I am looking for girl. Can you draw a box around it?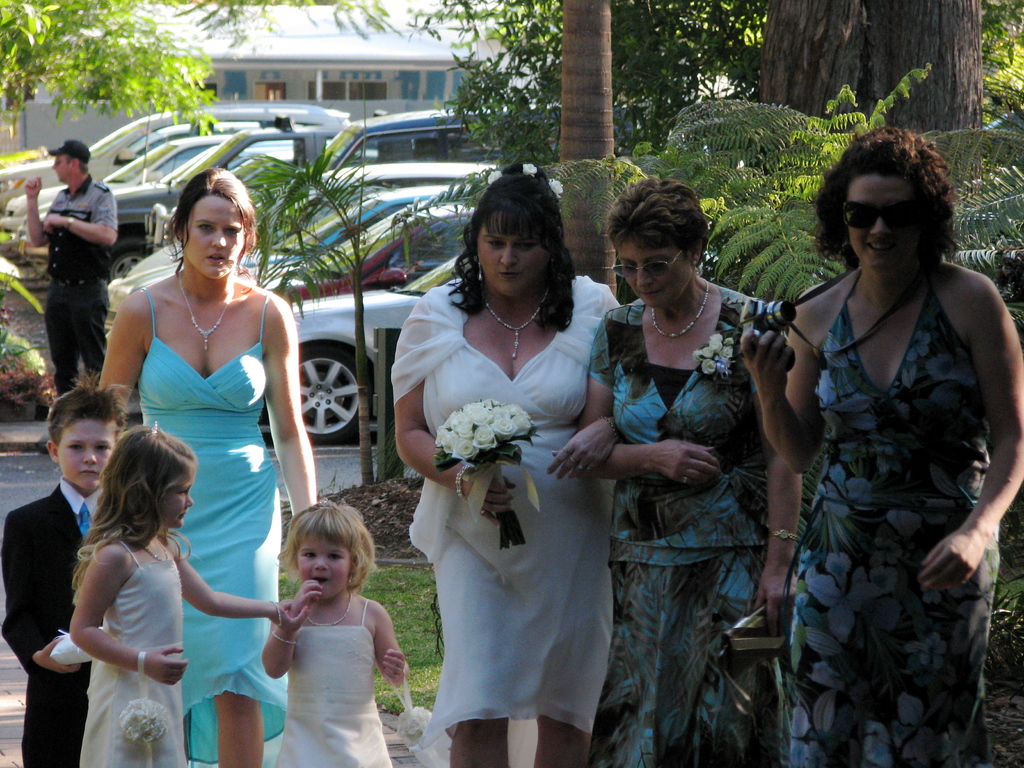
Sure, the bounding box is Rect(396, 163, 620, 766).
